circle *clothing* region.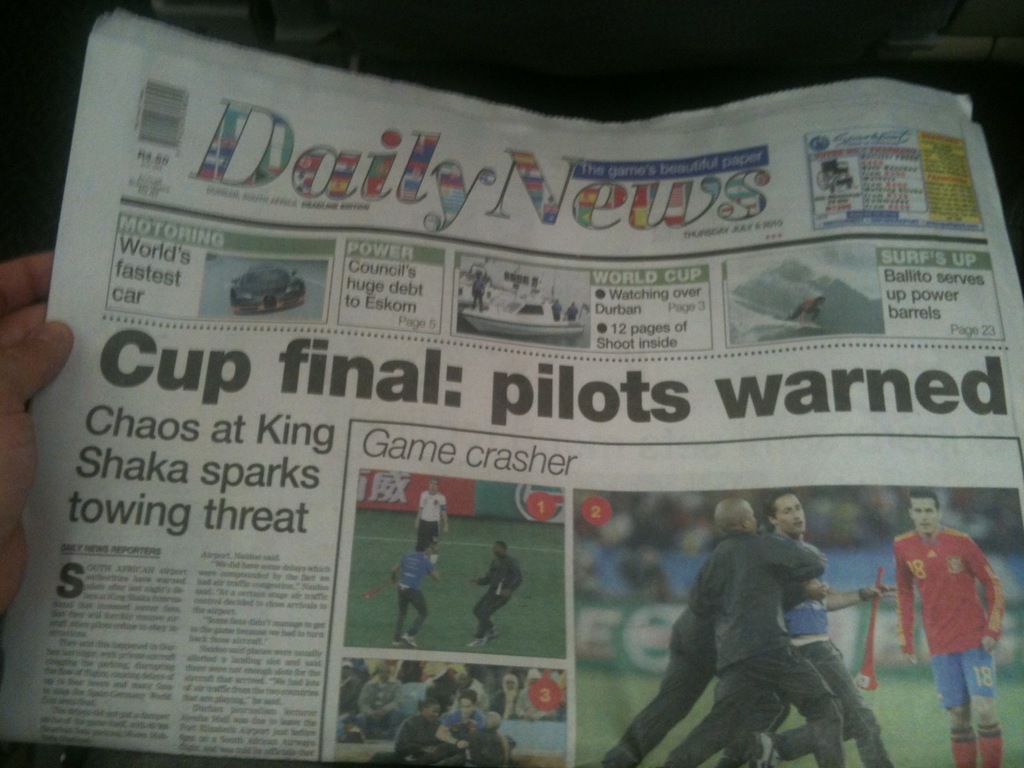
Region: detection(469, 554, 535, 646).
